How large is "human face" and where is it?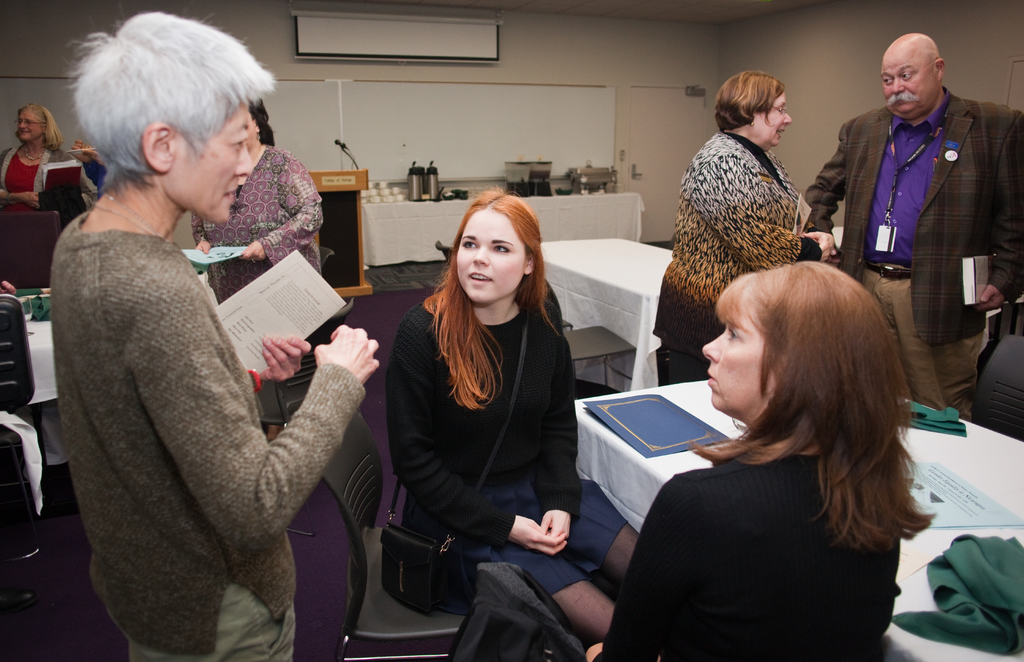
Bounding box: (173,104,256,226).
